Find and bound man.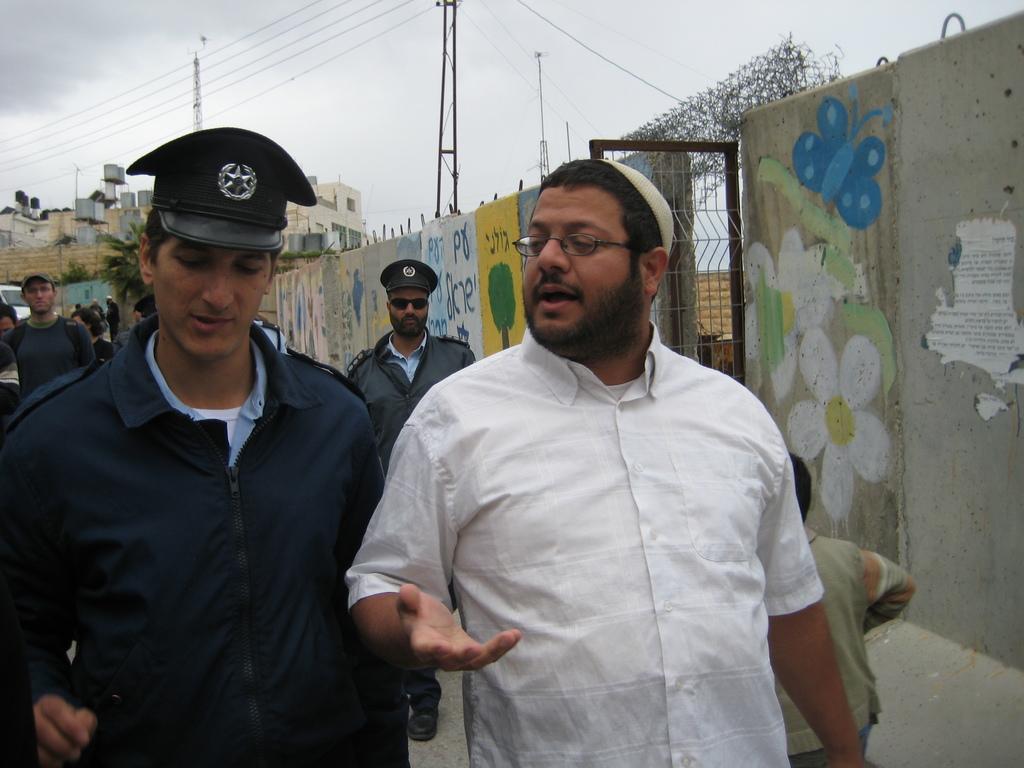
Bound: crop(93, 297, 103, 312).
